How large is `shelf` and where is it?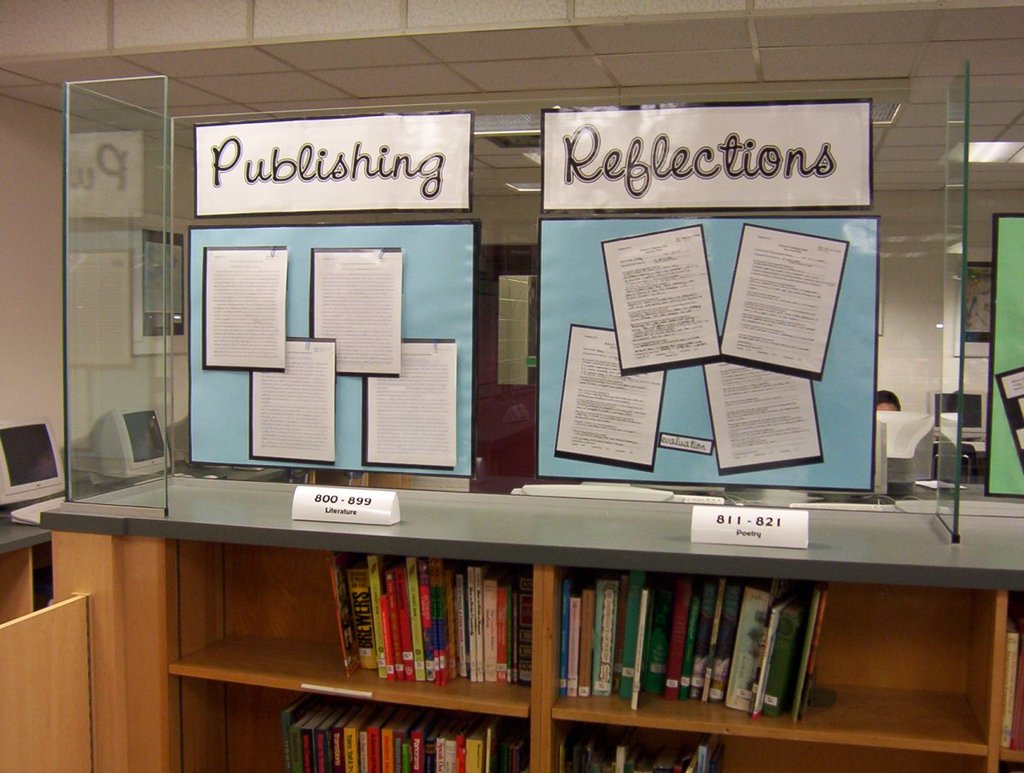
Bounding box: region(168, 538, 535, 718).
